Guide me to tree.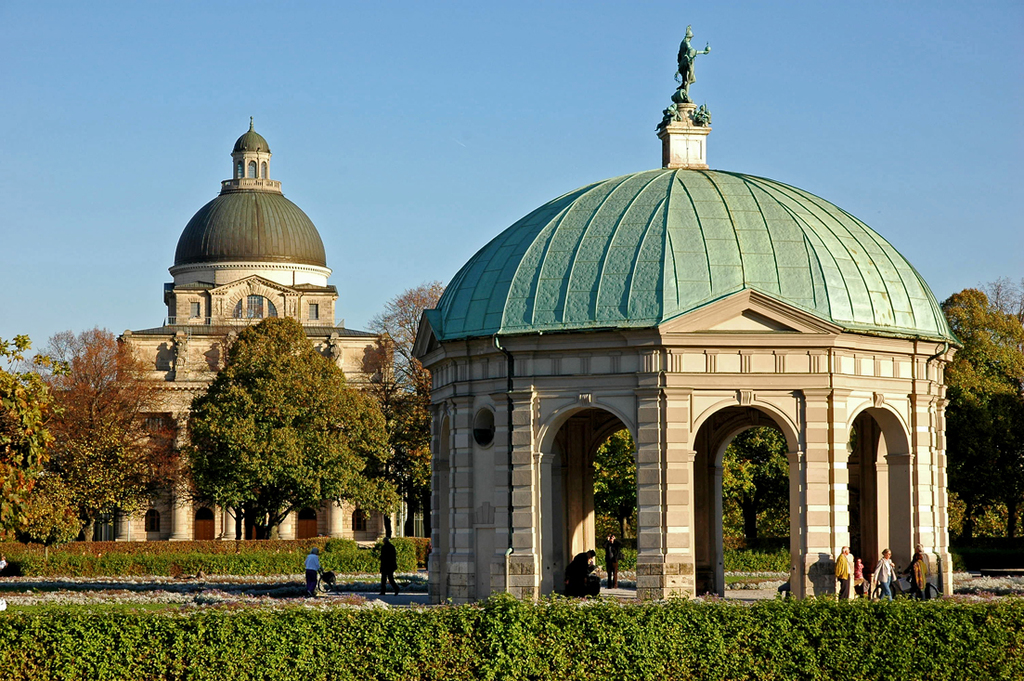
Guidance: 187 314 395 543.
